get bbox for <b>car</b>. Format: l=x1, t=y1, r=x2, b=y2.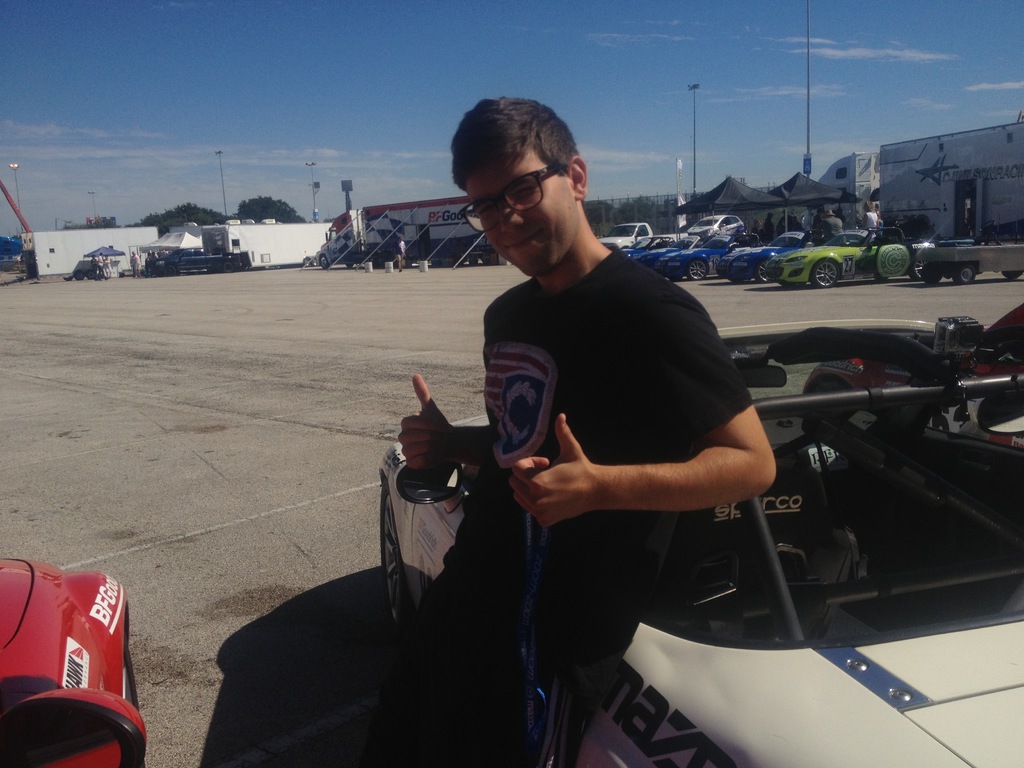
l=593, t=215, r=834, b=284.
